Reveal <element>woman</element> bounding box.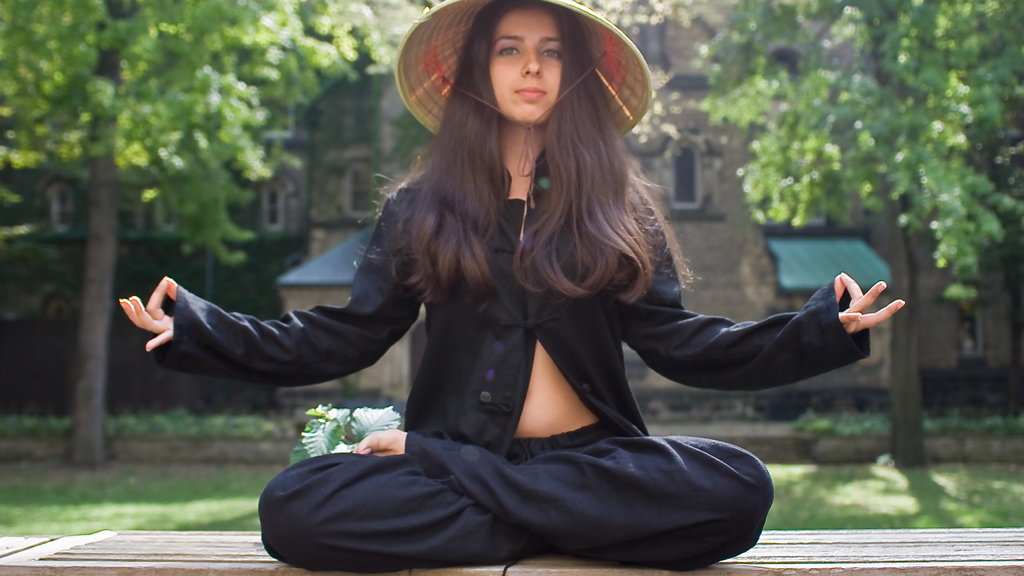
Revealed: locate(185, 26, 858, 563).
